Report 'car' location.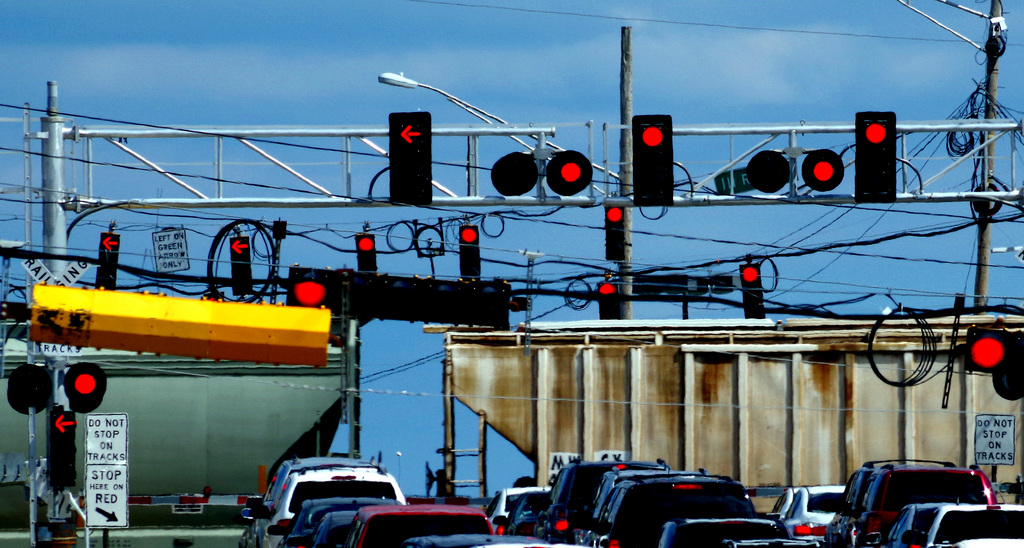
Report: pyautogui.locateOnScreen(542, 465, 763, 547).
